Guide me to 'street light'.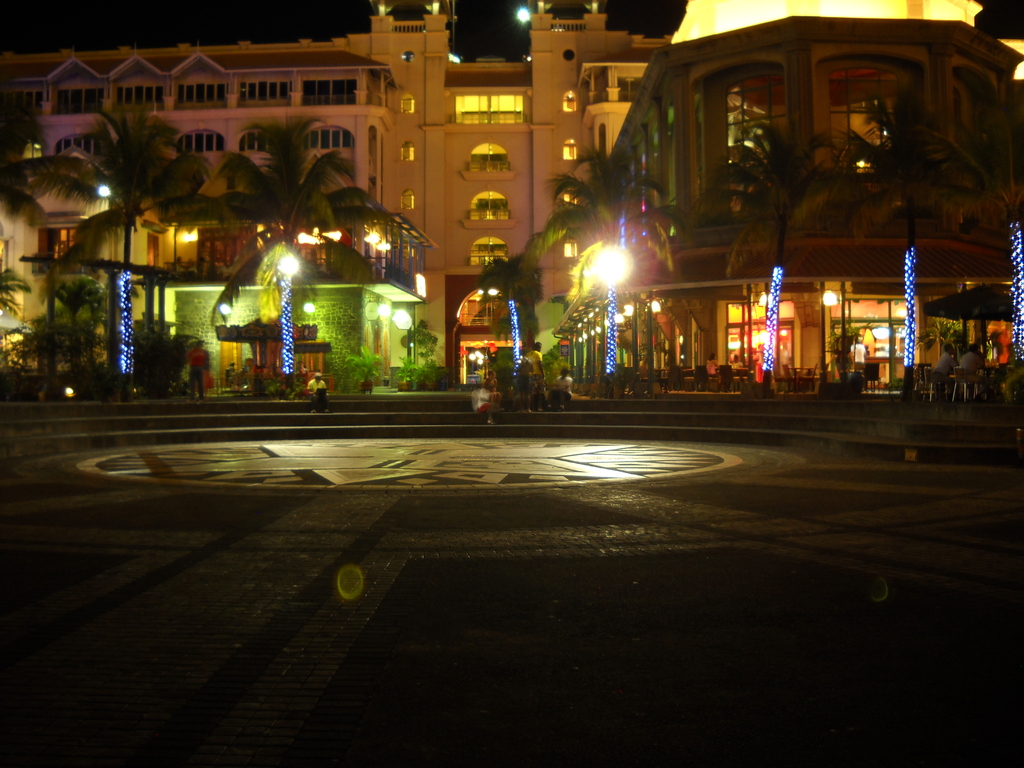
Guidance: 577:233:634:298.
